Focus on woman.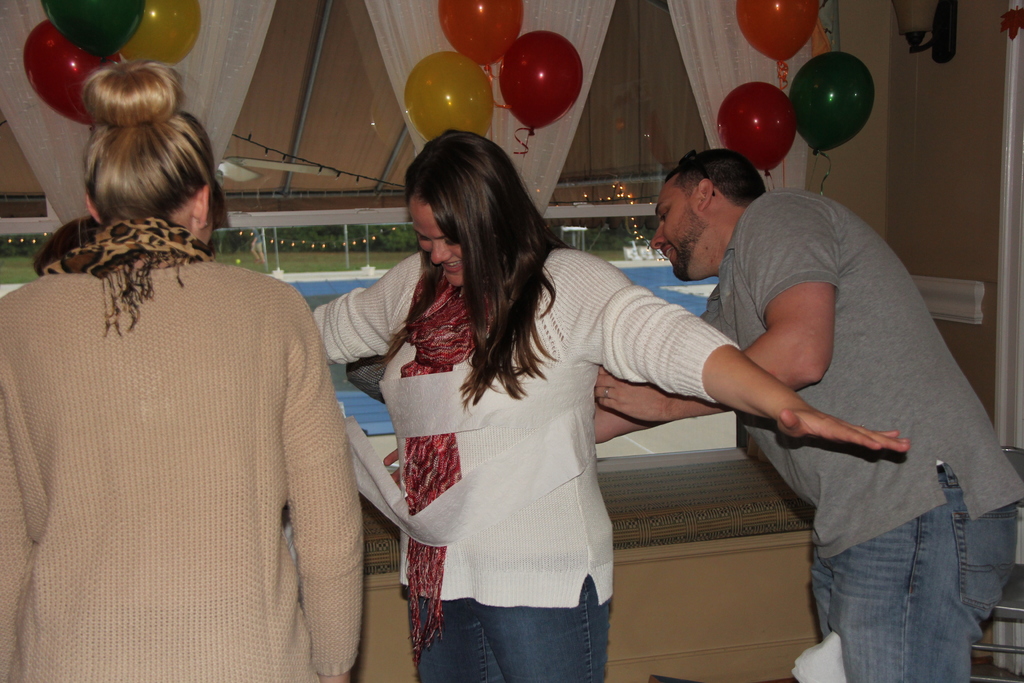
Focused at Rect(315, 165, 936, 667).
